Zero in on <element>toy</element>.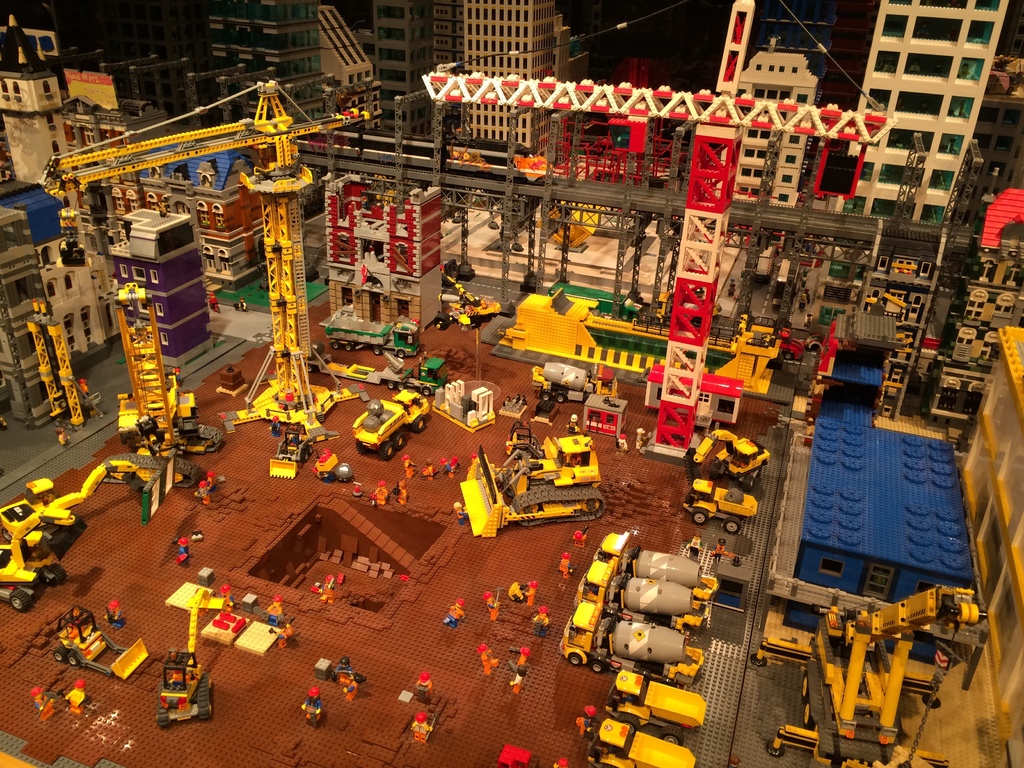
Zeroed in: 504,579,535,607.
